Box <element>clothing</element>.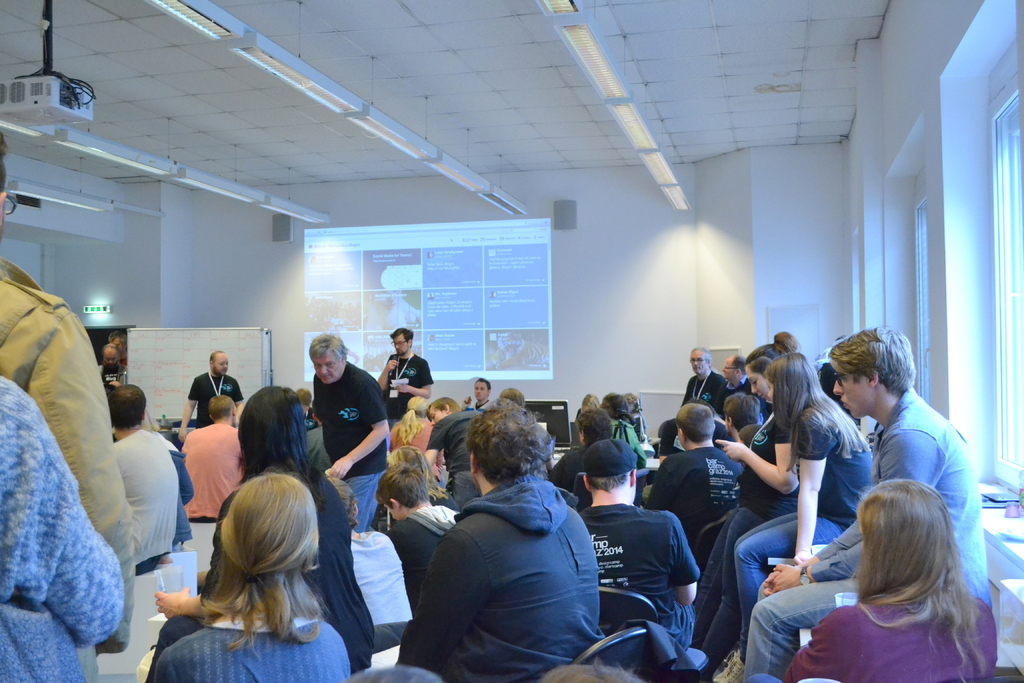
bbox(578, 502, 698, 661).
